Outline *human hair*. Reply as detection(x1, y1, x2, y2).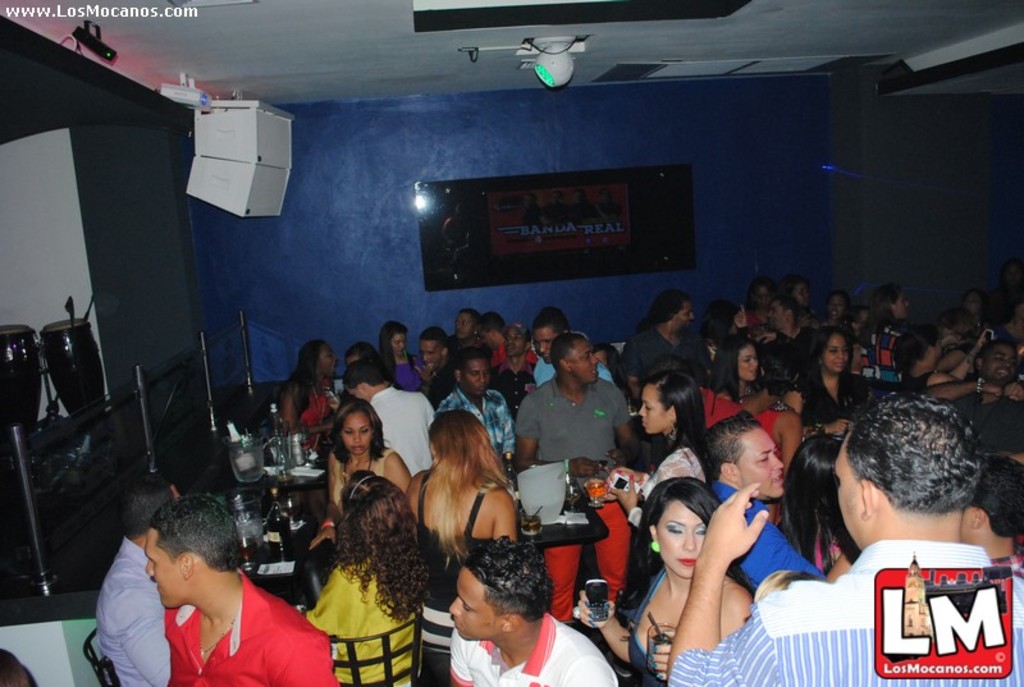
detection(856, 281, 900, 340).
